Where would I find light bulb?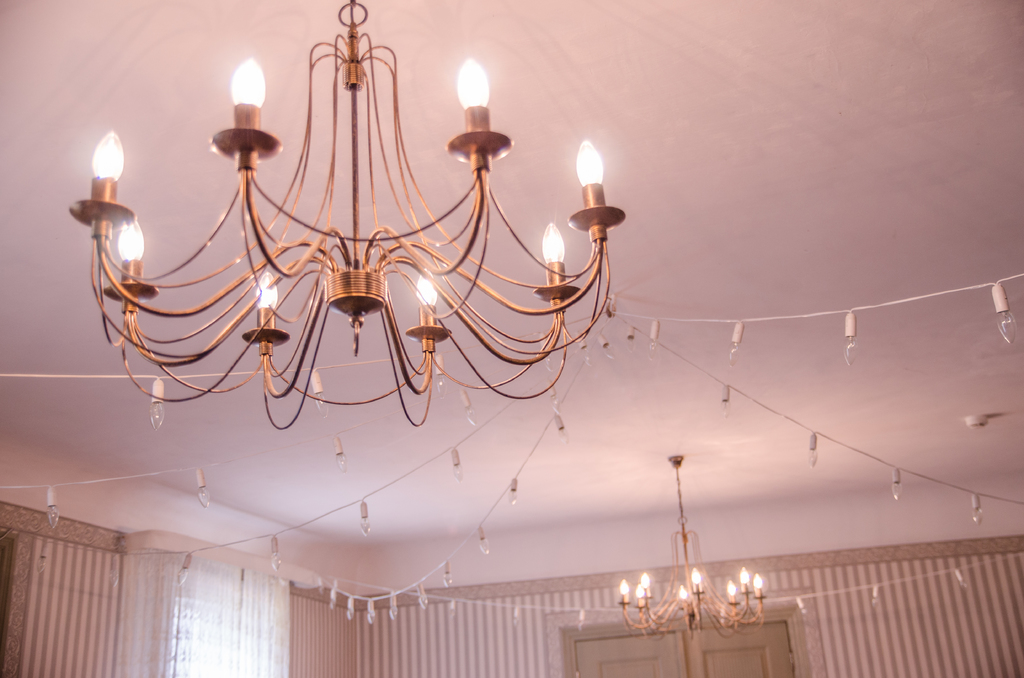
At (x1=971, y1=494, x2=984, y2=530).
